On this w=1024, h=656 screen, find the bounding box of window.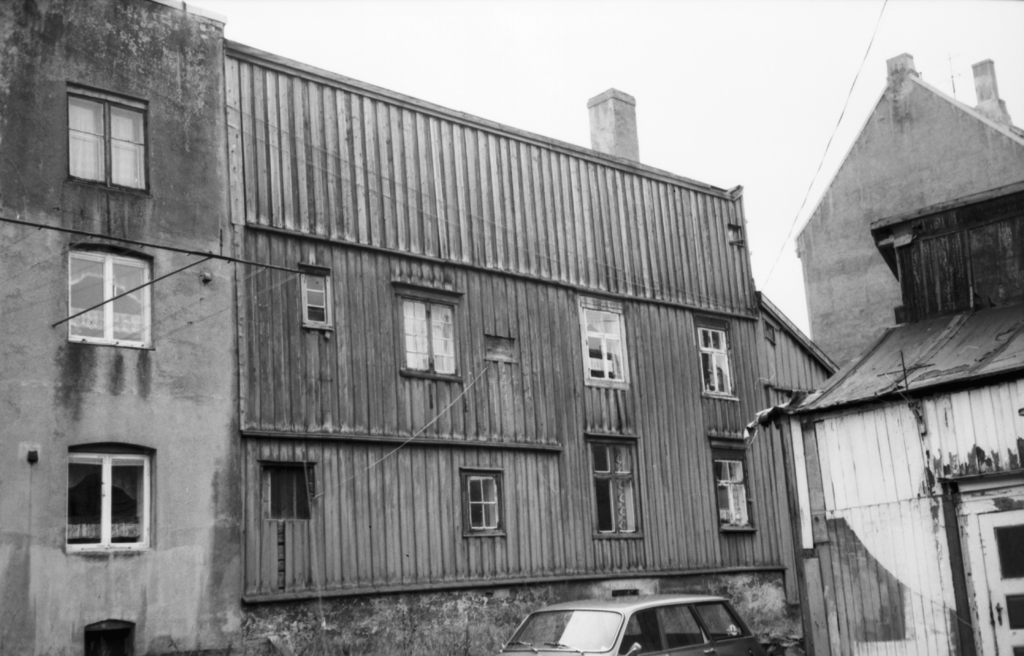
Bounding box: {"x1": 72, "y1": 252, "x2": 159, "y2": 348}.
